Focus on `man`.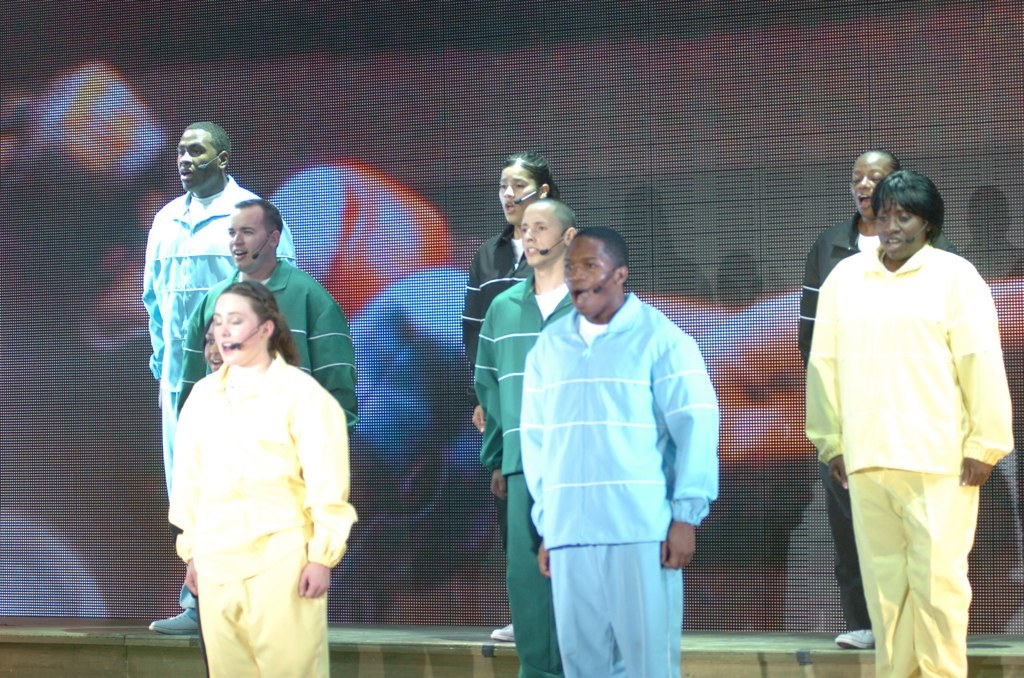
Focused at left=797, top=140, right=1013, bottom=677.
